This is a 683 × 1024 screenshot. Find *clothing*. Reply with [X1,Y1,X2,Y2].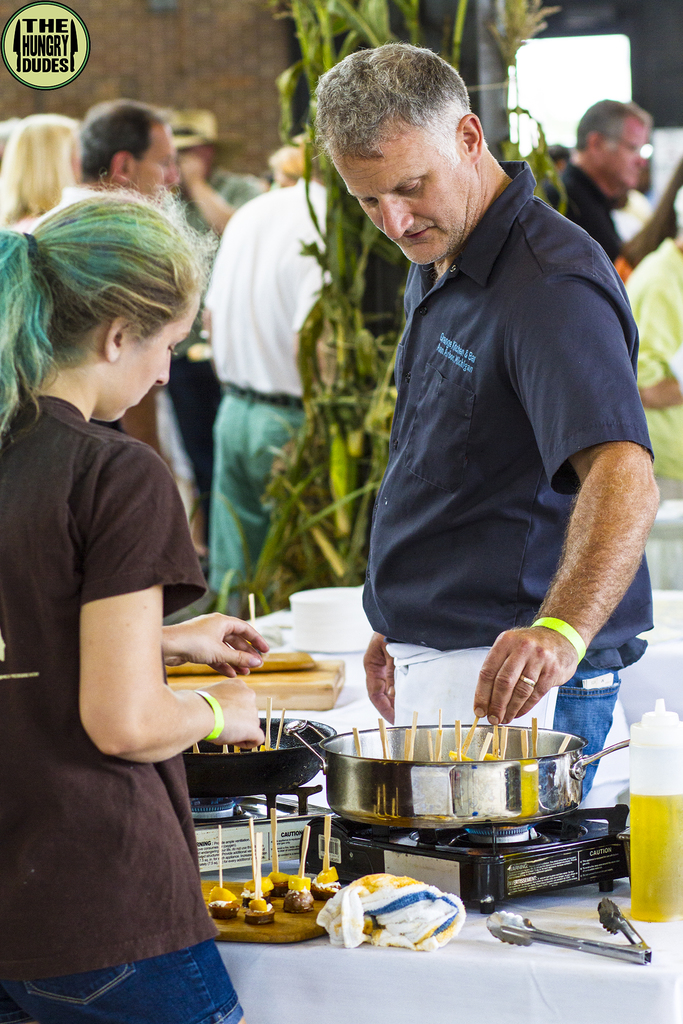
[623,239,682,498].
